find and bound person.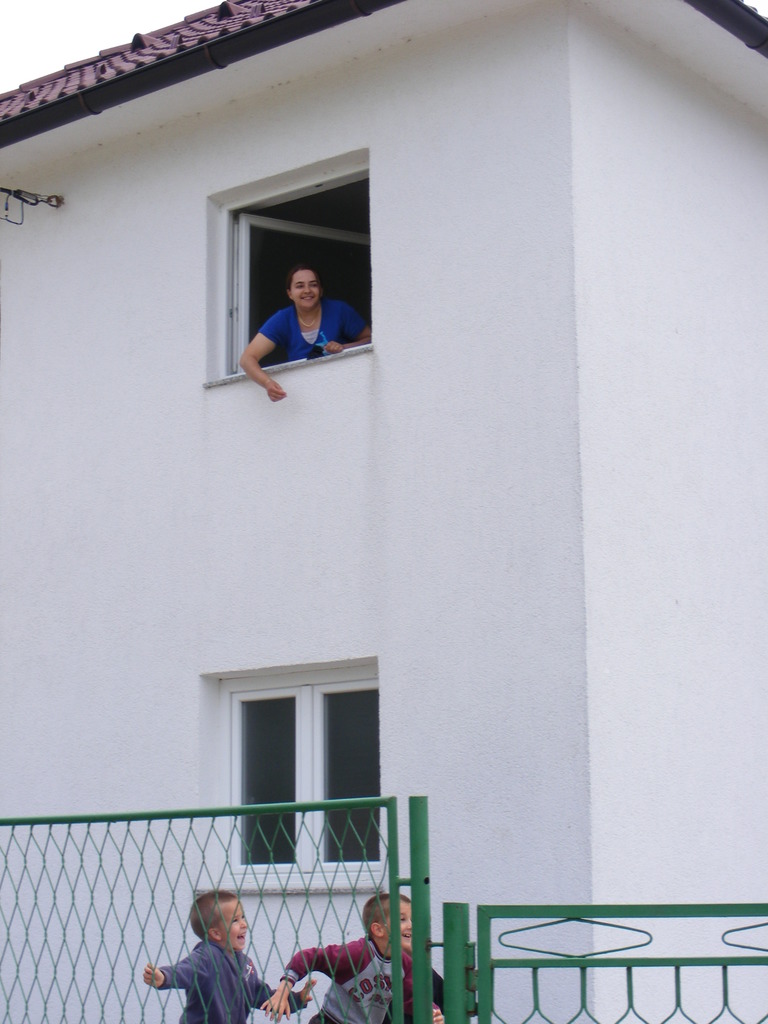
Bound: bbox=[265, 892, 449, 1023].
